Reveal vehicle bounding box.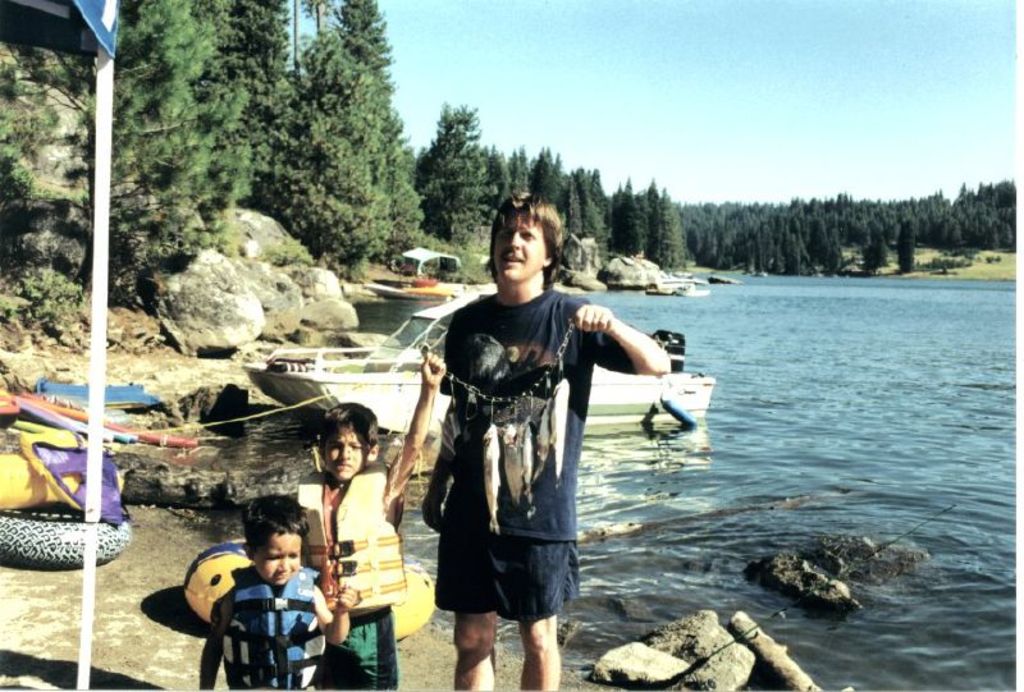
Revealed: pyautogui.locateOnScreen(9, 381, 165, 408).
